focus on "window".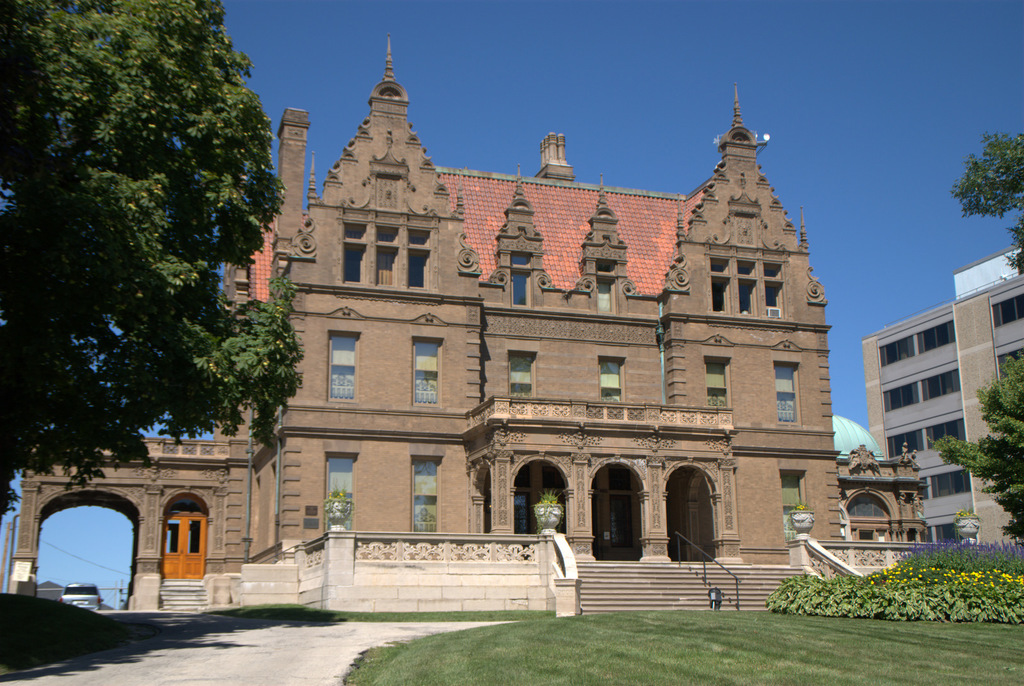
Focused at [left=317, top=451, right=359, bottom=539].
